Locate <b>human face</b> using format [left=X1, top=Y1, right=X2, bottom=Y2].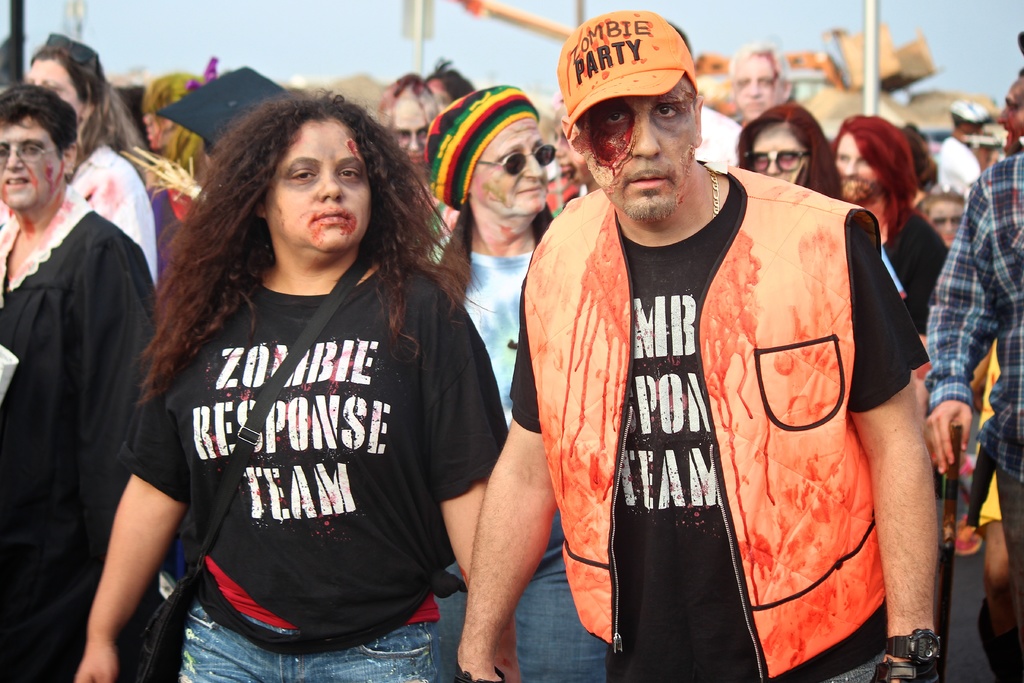
[left=998, top=77, right=1023, bottom=151].
